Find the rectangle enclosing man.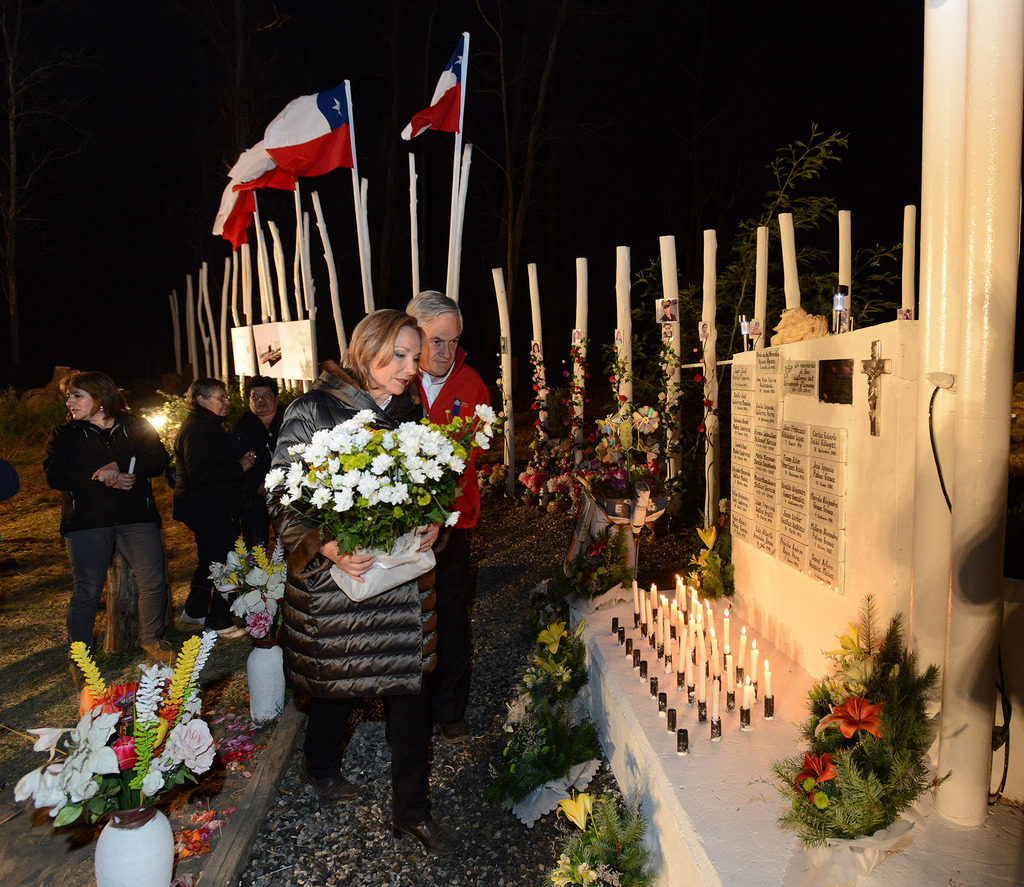
rect(406, 288, 500, 738).
